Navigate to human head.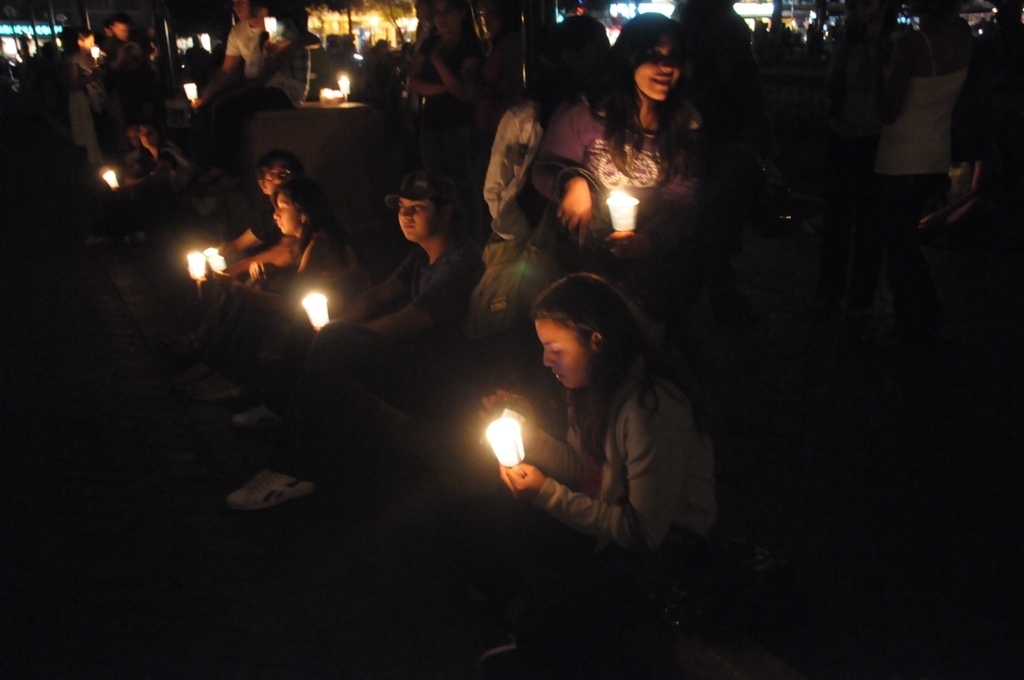
Navigation target: rect(615, 15, 684, 103).
